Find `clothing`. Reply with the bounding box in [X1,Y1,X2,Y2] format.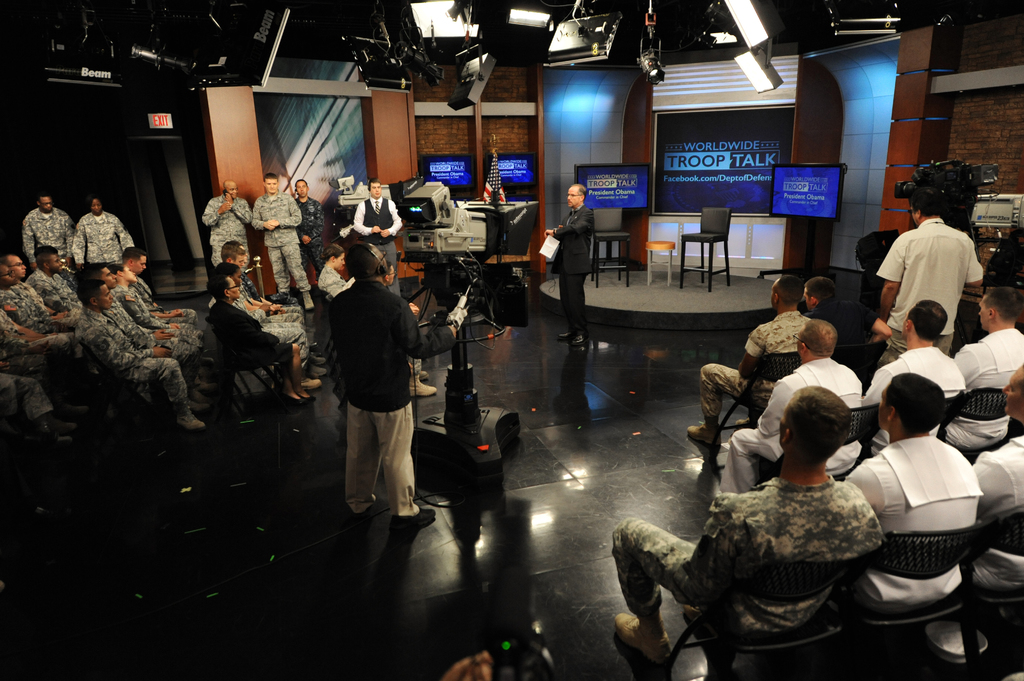
[858,348,974,412].
